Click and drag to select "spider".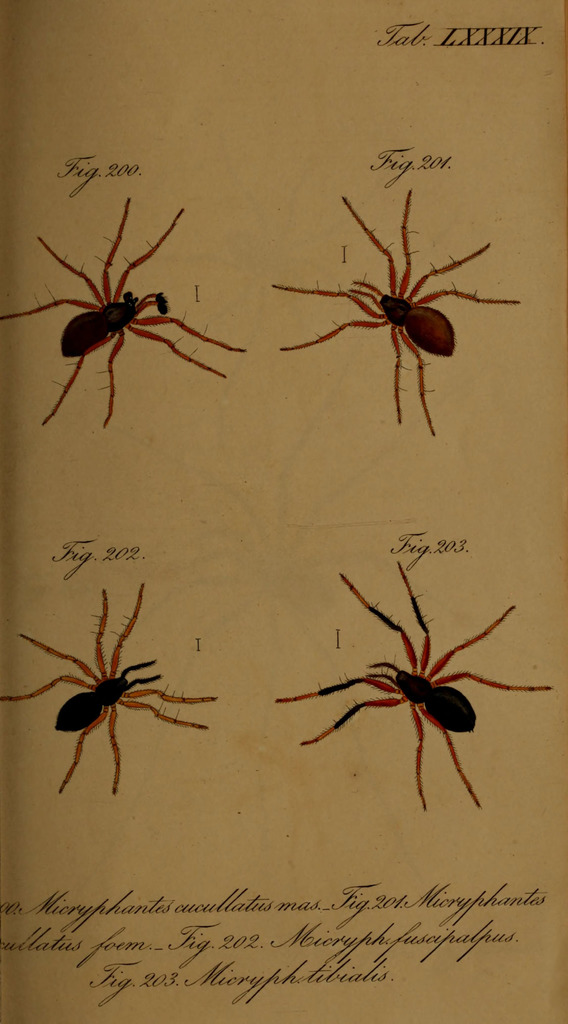
Selection: region(271, 550, 560, 817).
